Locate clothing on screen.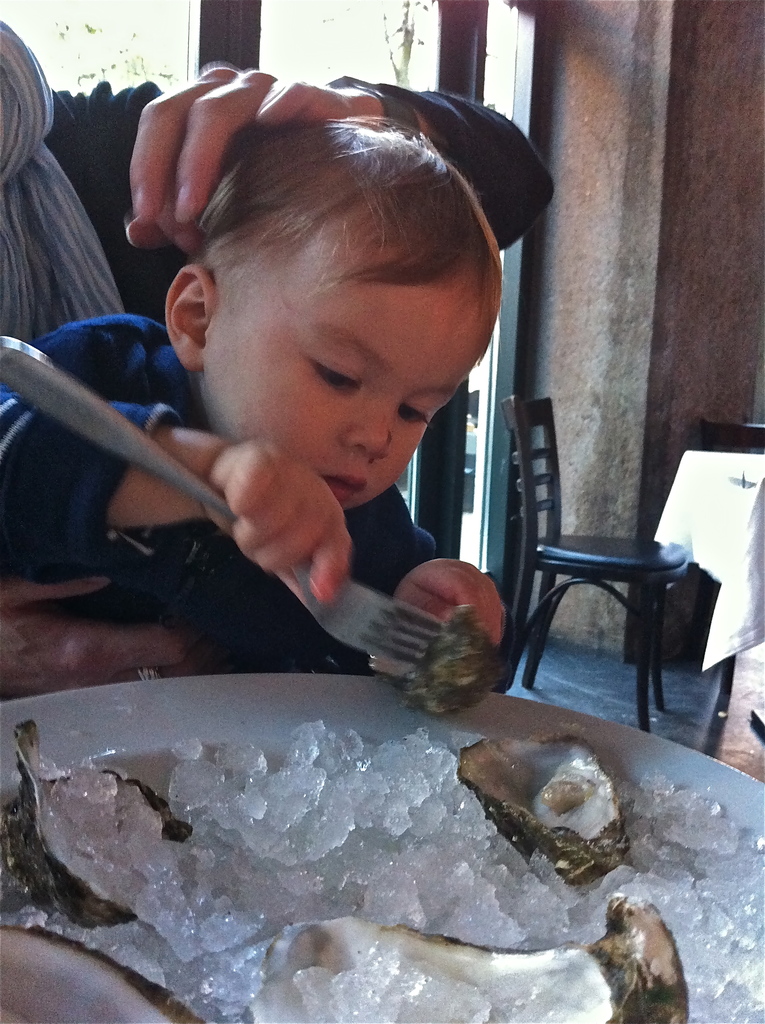
On screen at (x1=0, y1=305, x2=560, y2=681).
